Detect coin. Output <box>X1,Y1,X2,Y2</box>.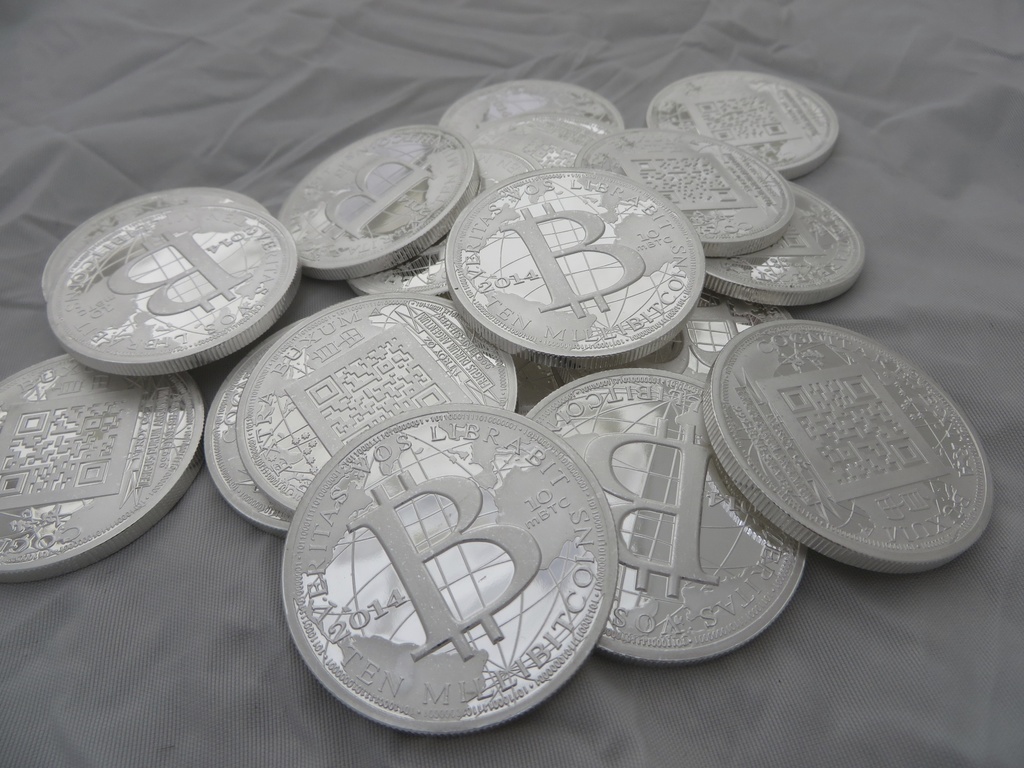
<box>38,188,276,303</box>.
